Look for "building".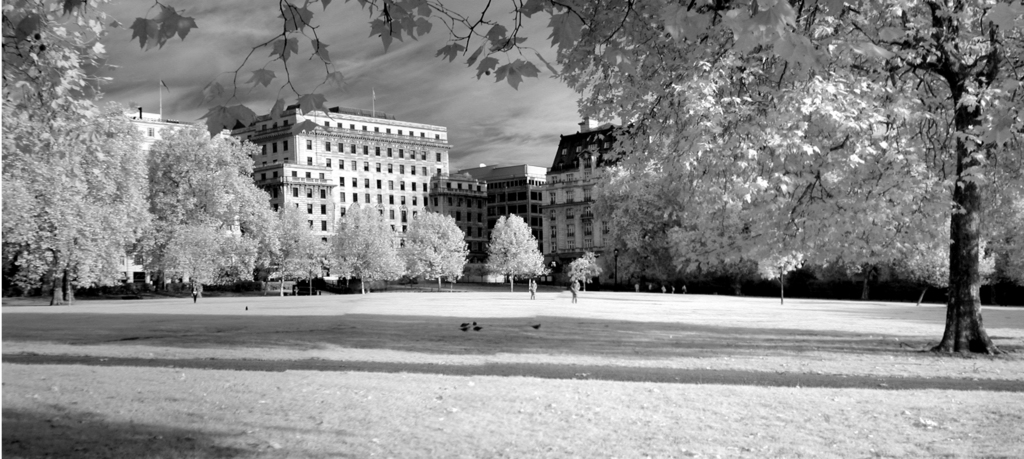
Found: 545/116/656/282.
